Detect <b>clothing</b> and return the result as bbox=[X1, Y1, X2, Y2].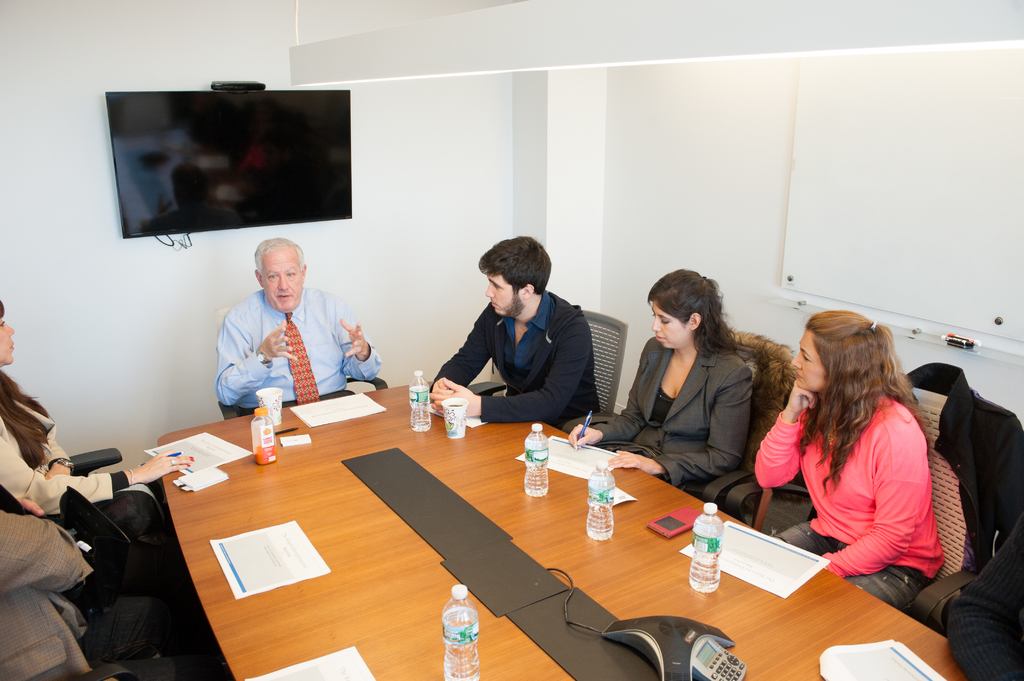
bbox=[903, 362, 1023, 575].
